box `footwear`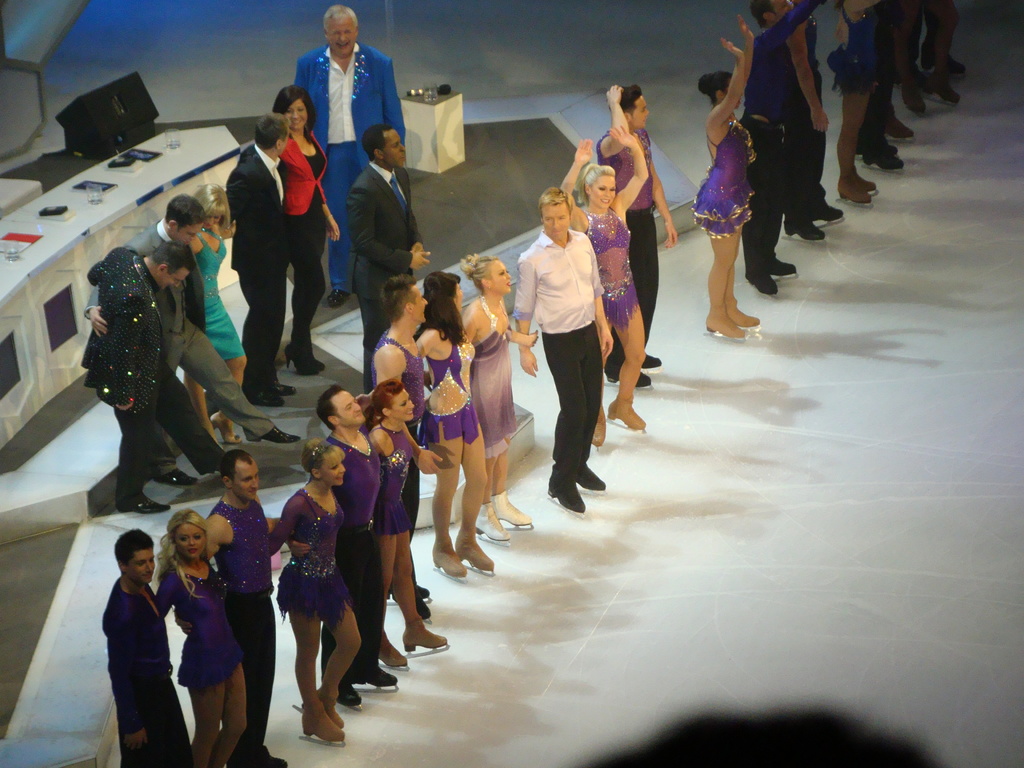
338:687:365:708
